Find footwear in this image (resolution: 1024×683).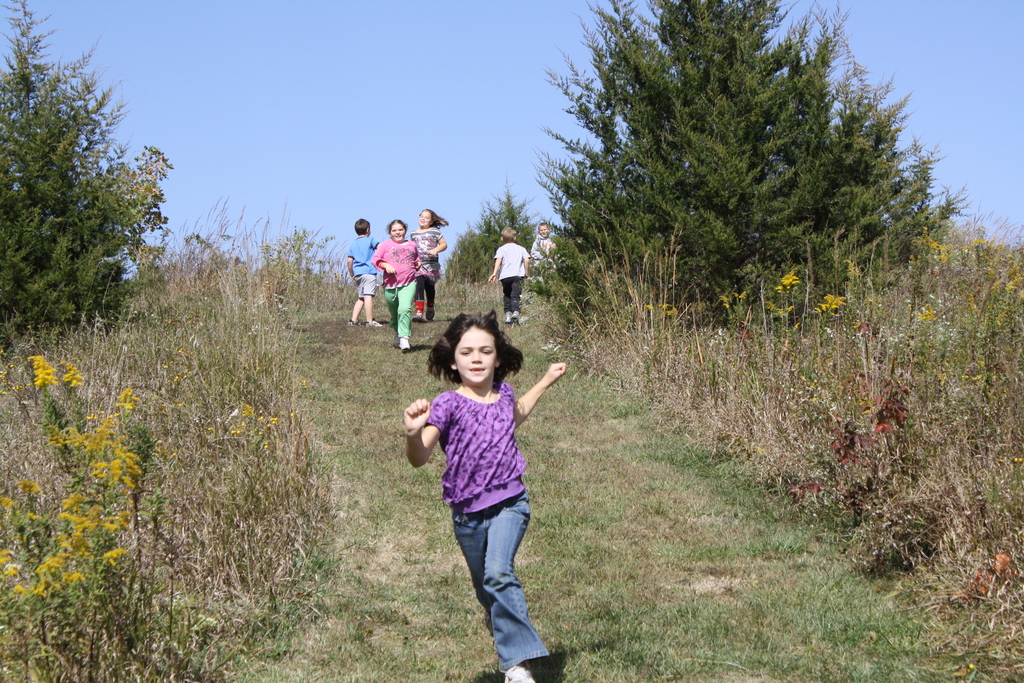
bbox=(399, 335, 412, 350).
